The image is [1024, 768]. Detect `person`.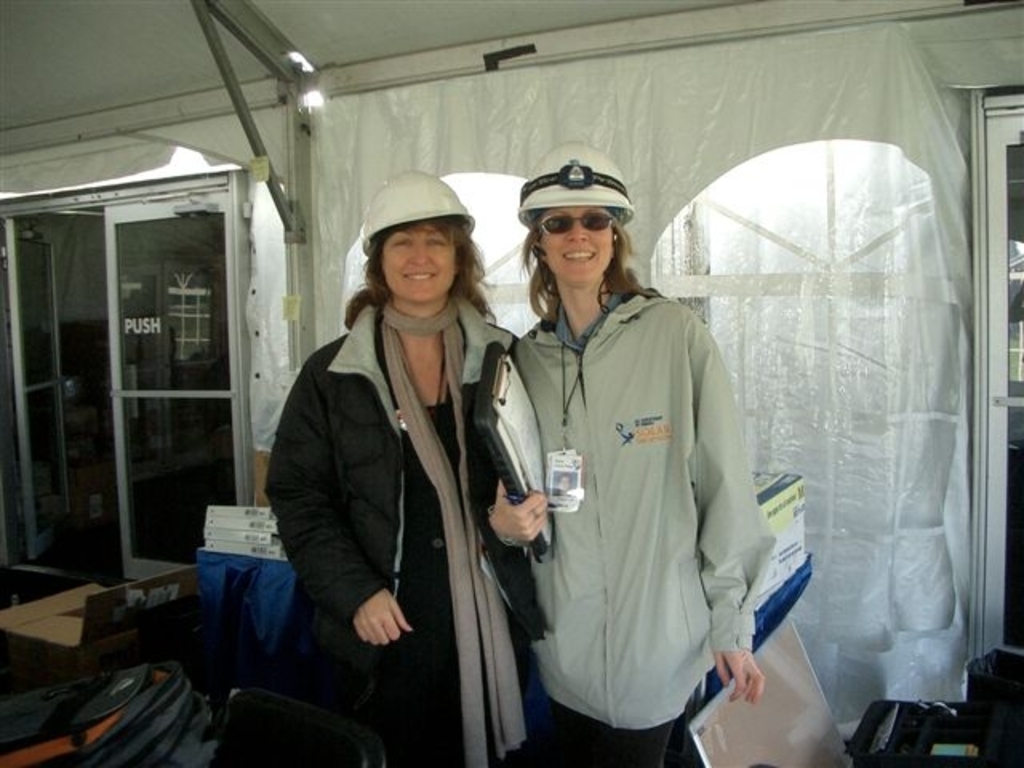
Detection: BBox(262, 165, 533, 766).
